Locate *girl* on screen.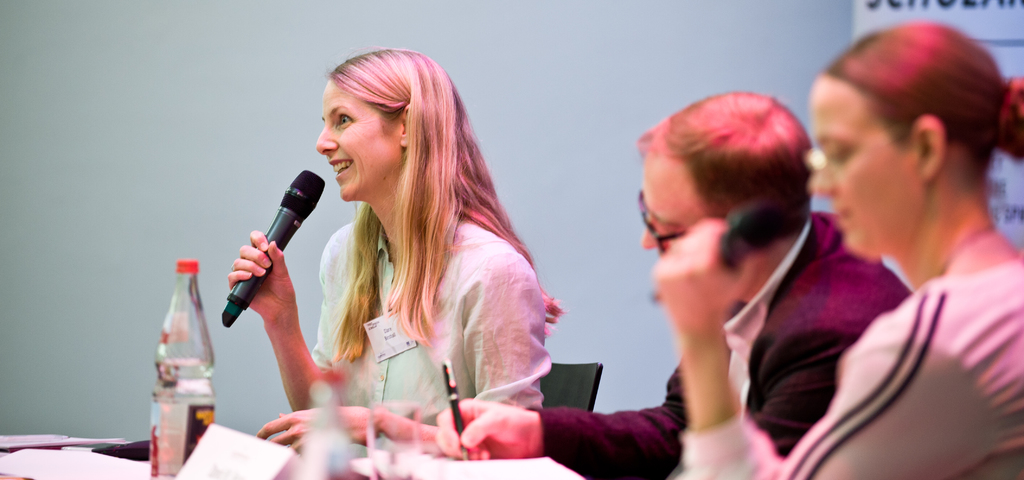
On screen at 233:45:566:459.
